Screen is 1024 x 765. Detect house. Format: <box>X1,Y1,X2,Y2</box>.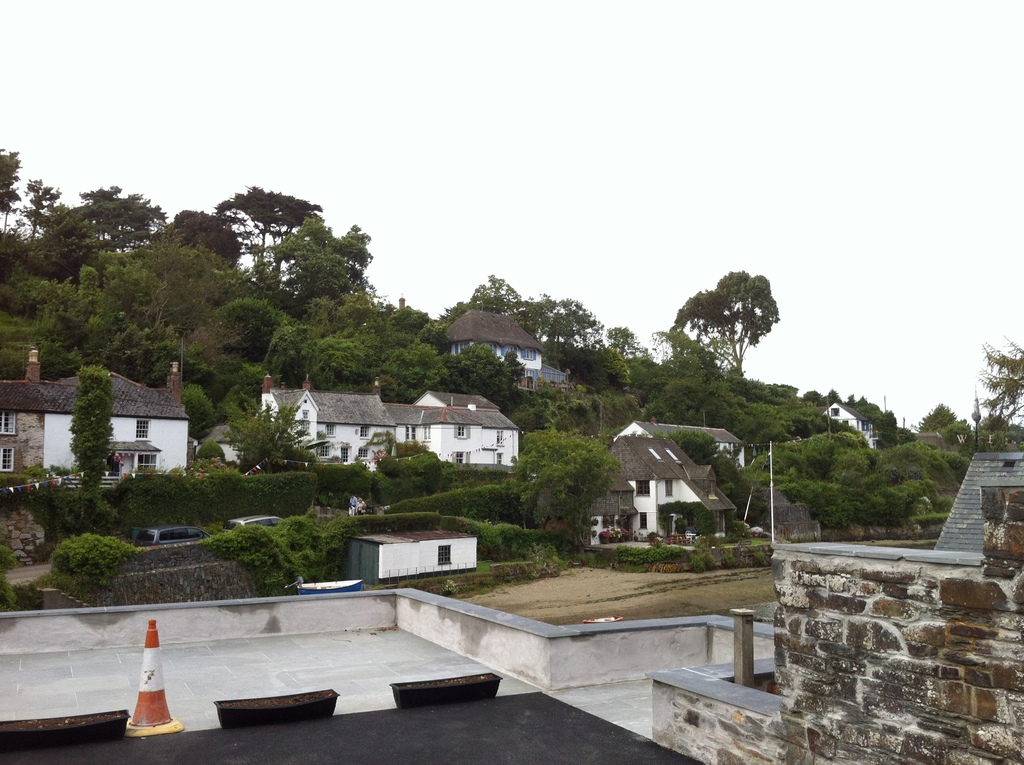
<box>19,359,197,515</box>.
